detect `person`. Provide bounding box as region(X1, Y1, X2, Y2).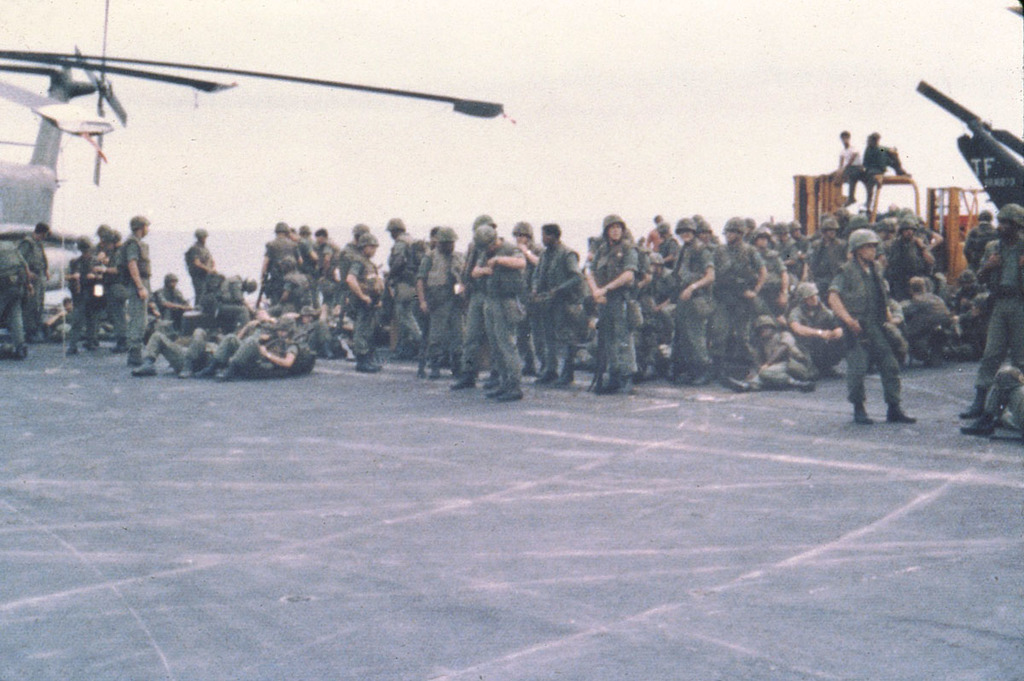
region(719, 215, 766, 362).
